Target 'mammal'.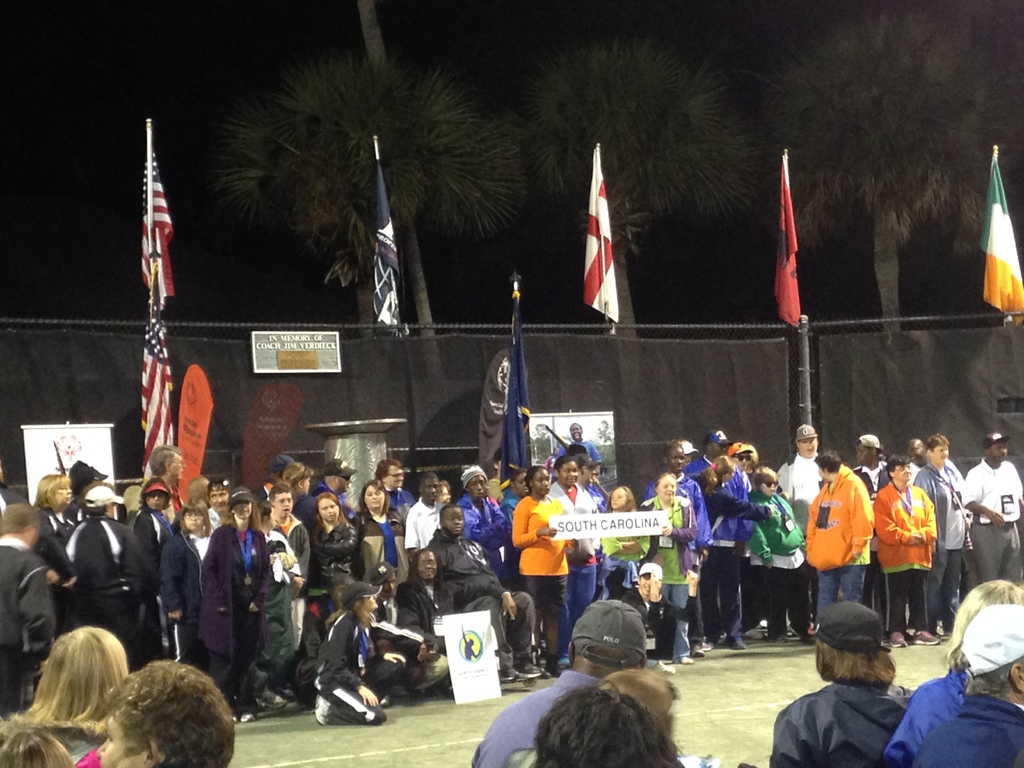
Target region: Rect(272, 490, 312, 645).
